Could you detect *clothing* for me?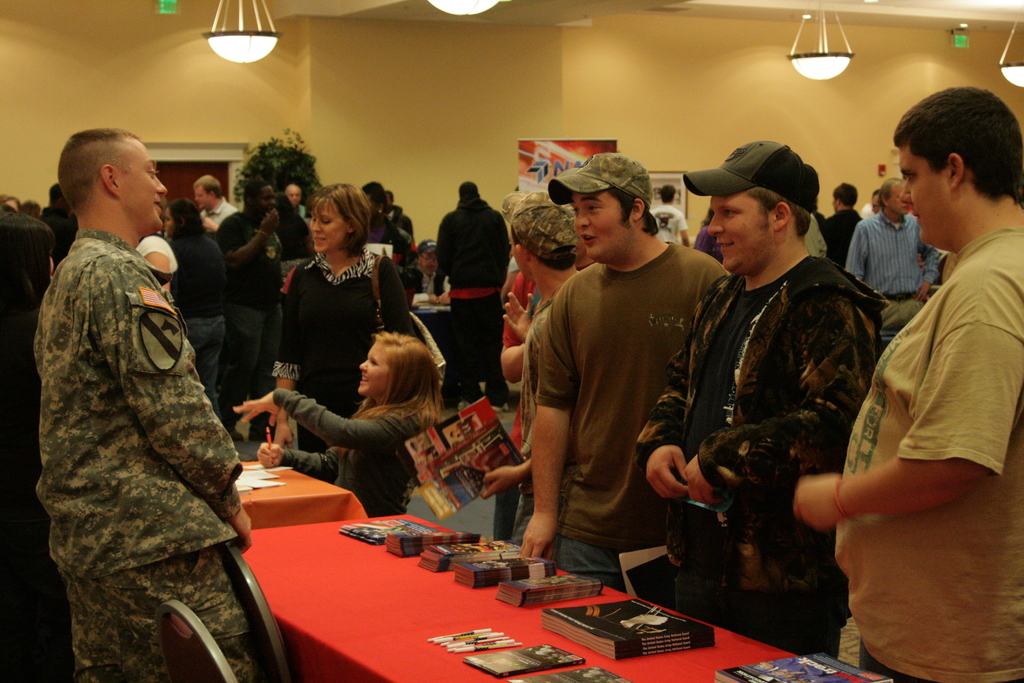
Detection result: x1=433 y1=193 x2=509 y2=398.
